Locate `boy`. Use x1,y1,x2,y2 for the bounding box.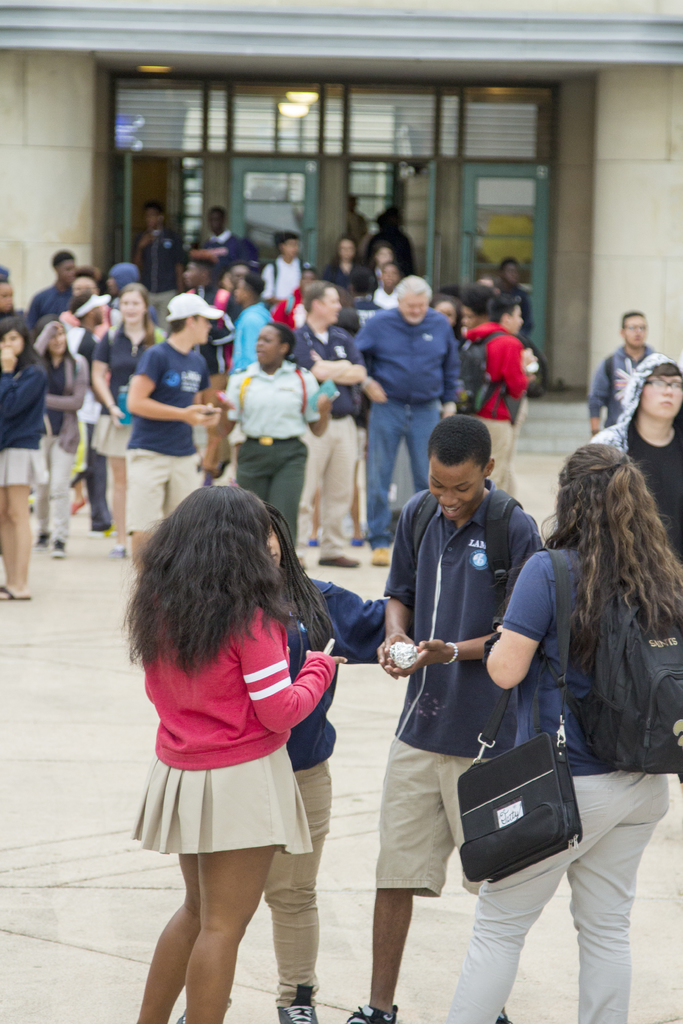
339,415,542,1023.
